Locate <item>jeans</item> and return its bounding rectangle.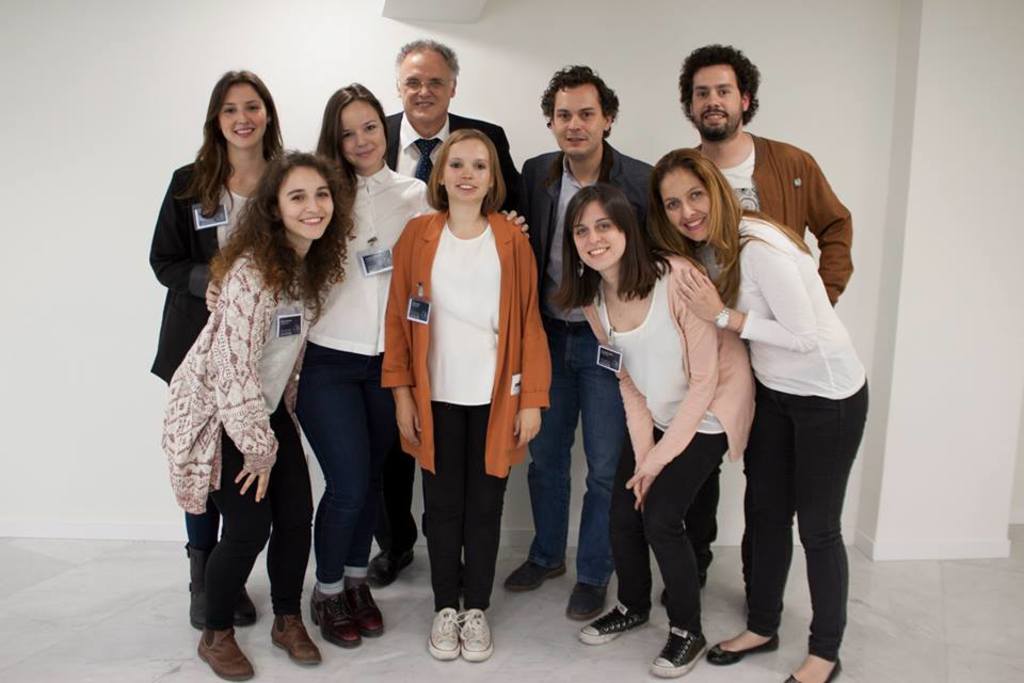
left=188, top=442, right=276, bottom=631.
